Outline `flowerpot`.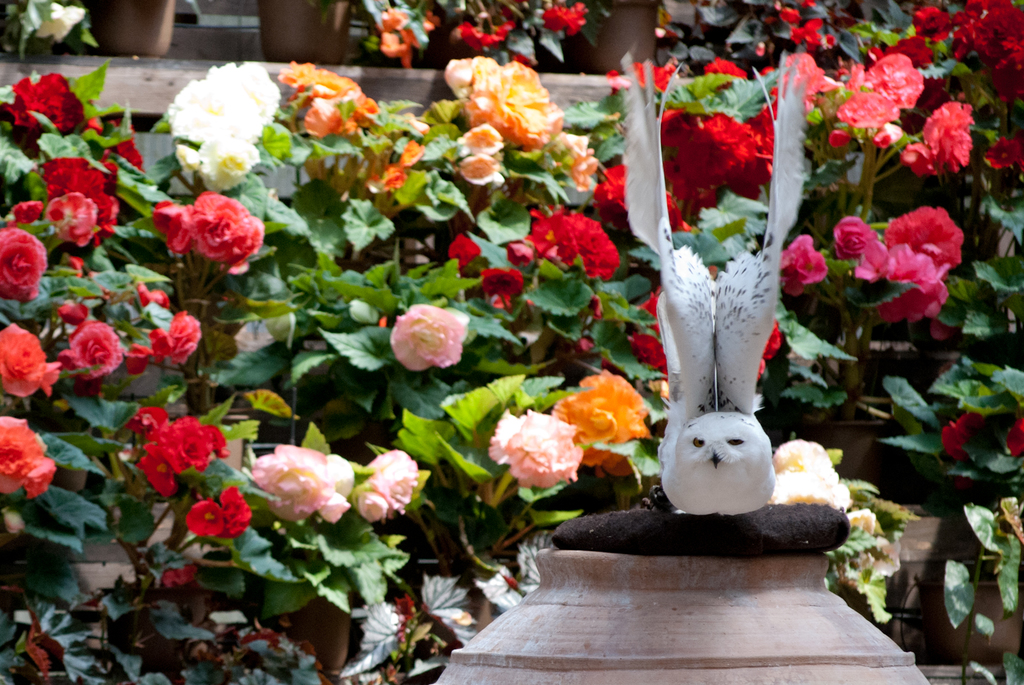
Outline: bbox=[415, 480, 922, 684].
